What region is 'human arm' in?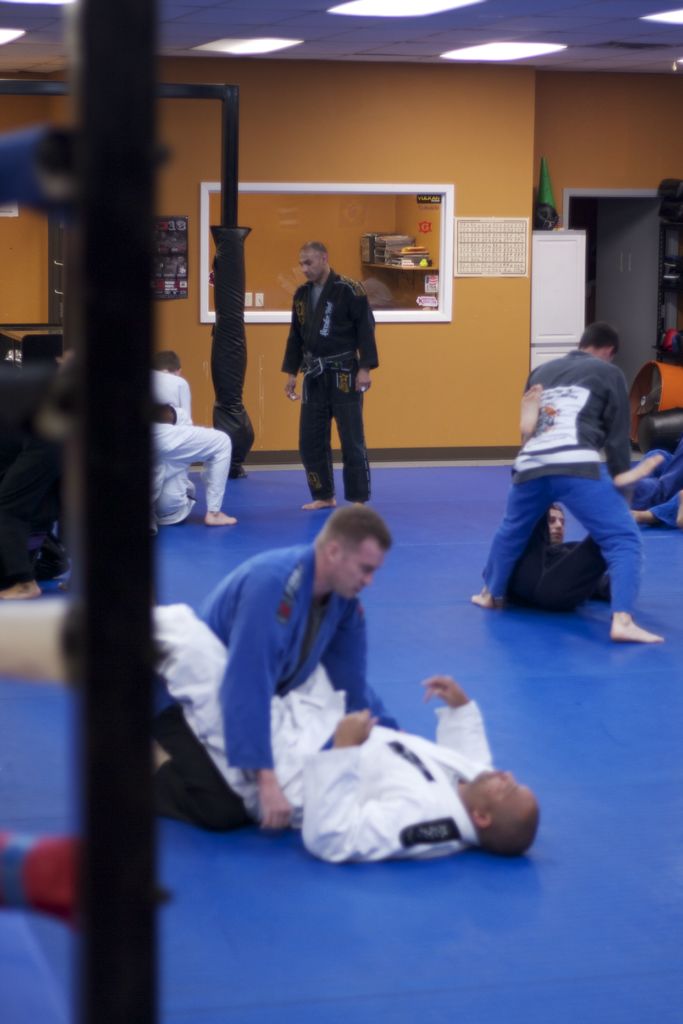
<region>415, 662, 500, 790</region>.
